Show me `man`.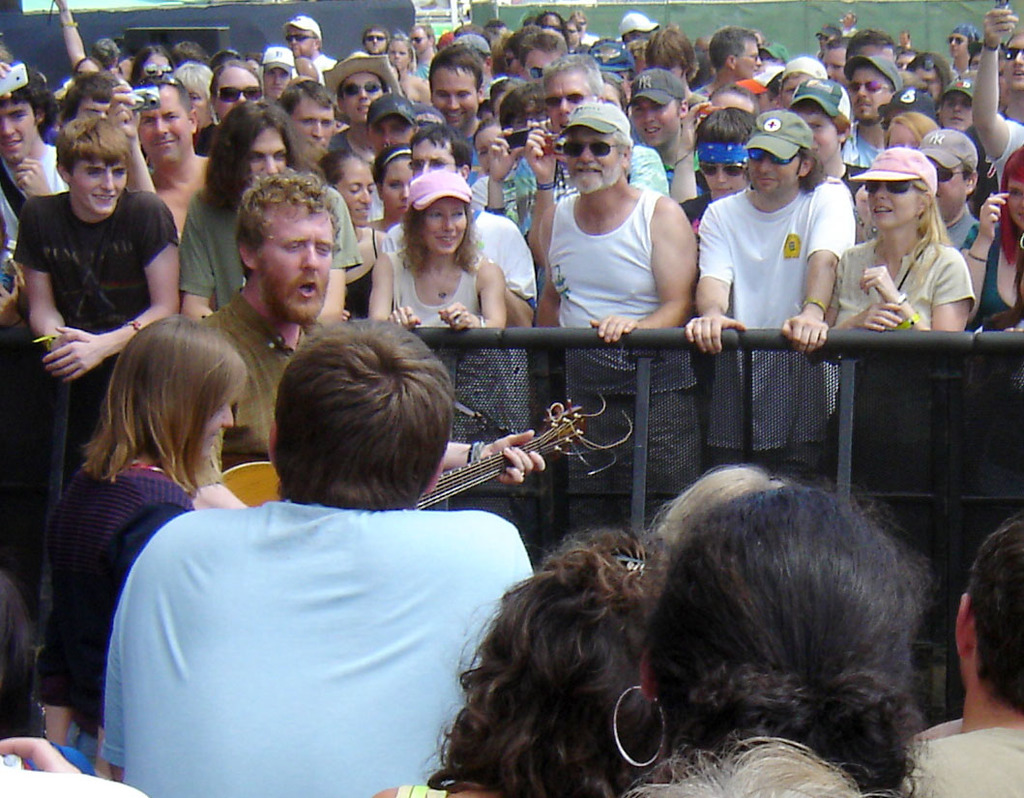
`man` is here: {"x1": 12, "y1": 114, "x2": 181, "y2": 377}.
